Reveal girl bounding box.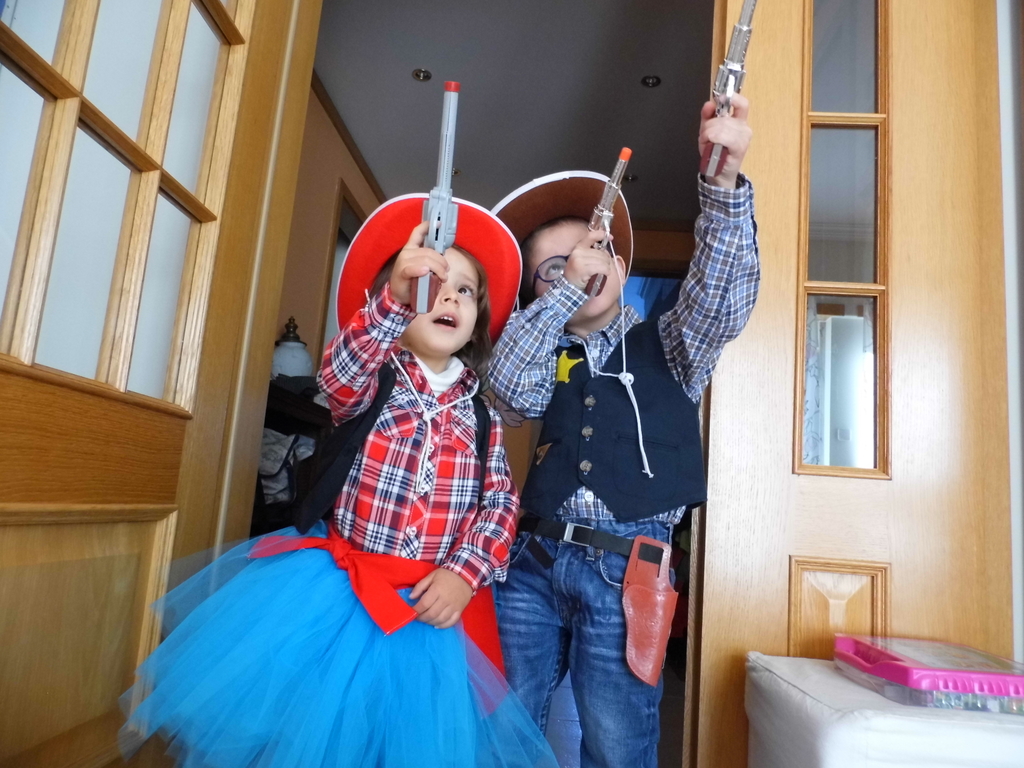
Revealed: <region>115, 198, 564, 767</region>.
